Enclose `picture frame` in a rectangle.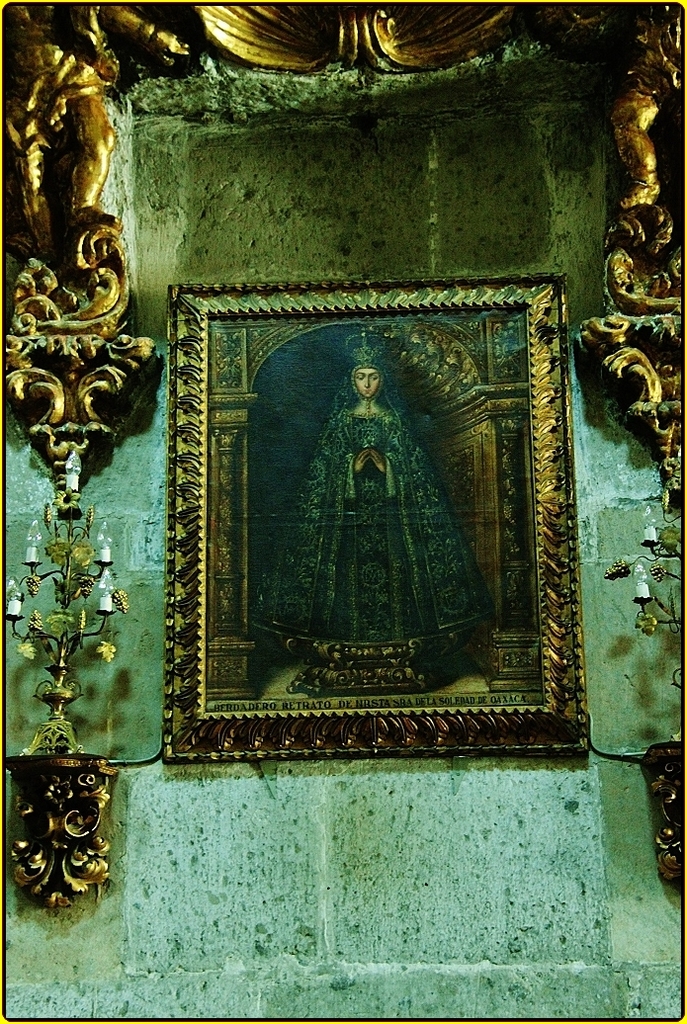
rect(161, 275, 588, 762).
